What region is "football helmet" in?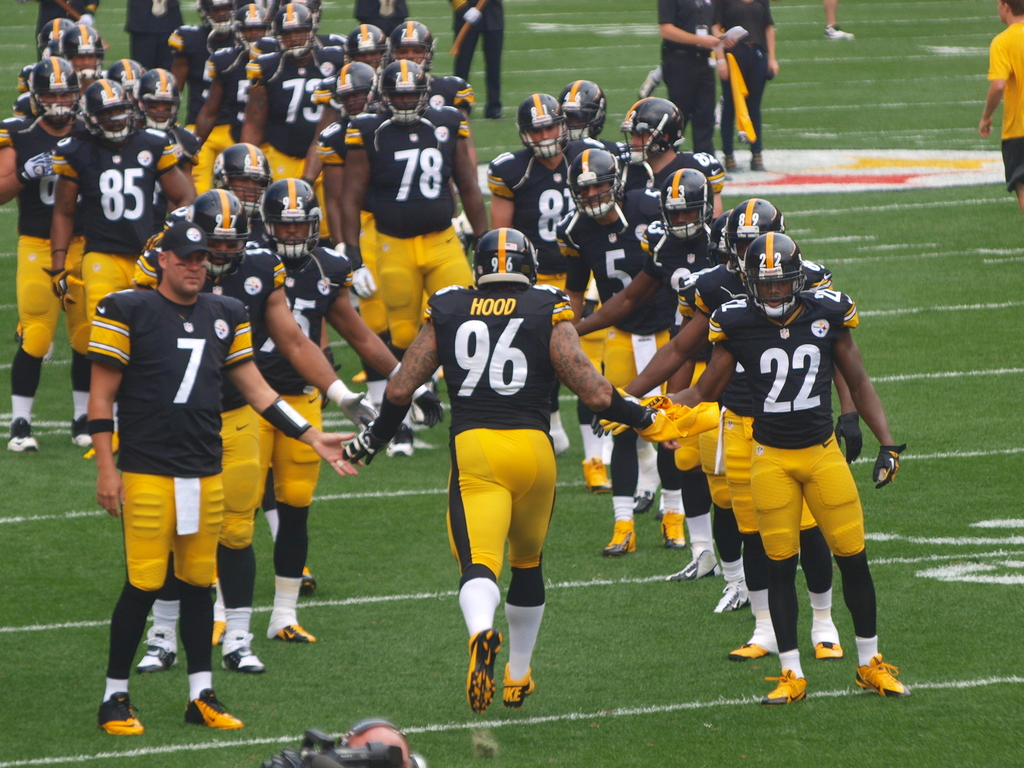
[516, 88, 573, 162].
